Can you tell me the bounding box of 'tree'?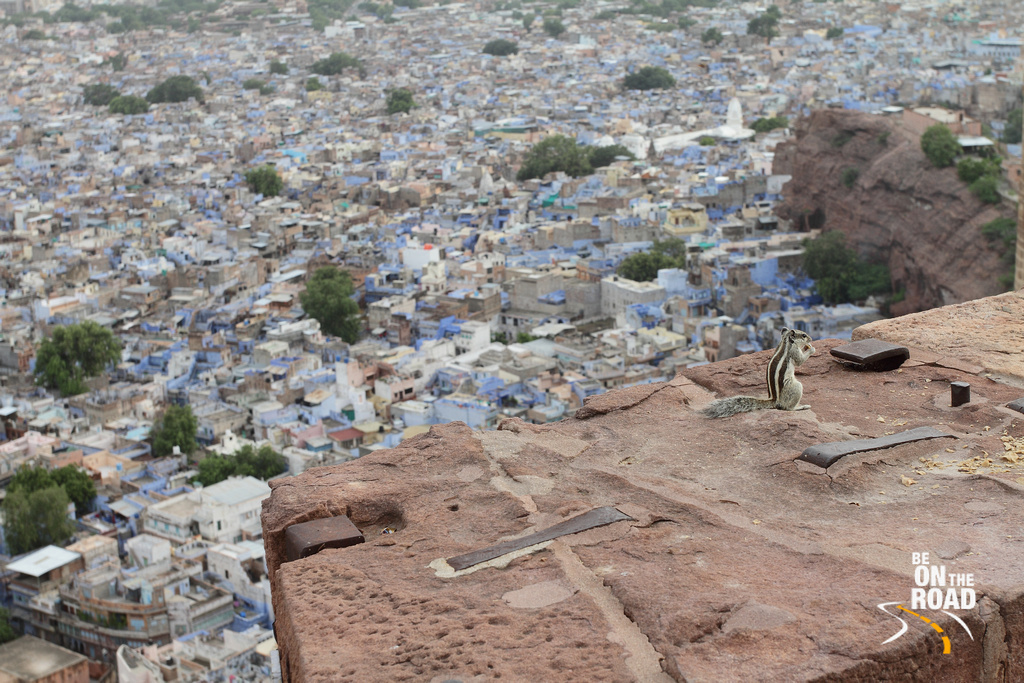
(514,8,535,39).
